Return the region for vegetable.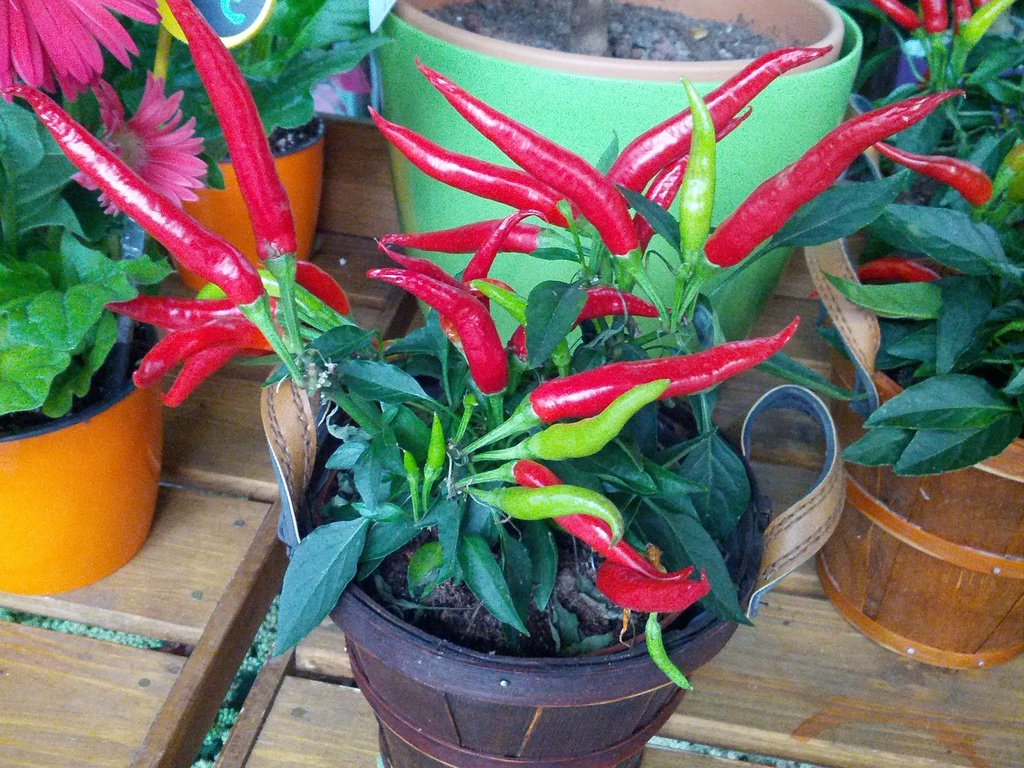
[left=4, top=80, right=307, bottom=392].
